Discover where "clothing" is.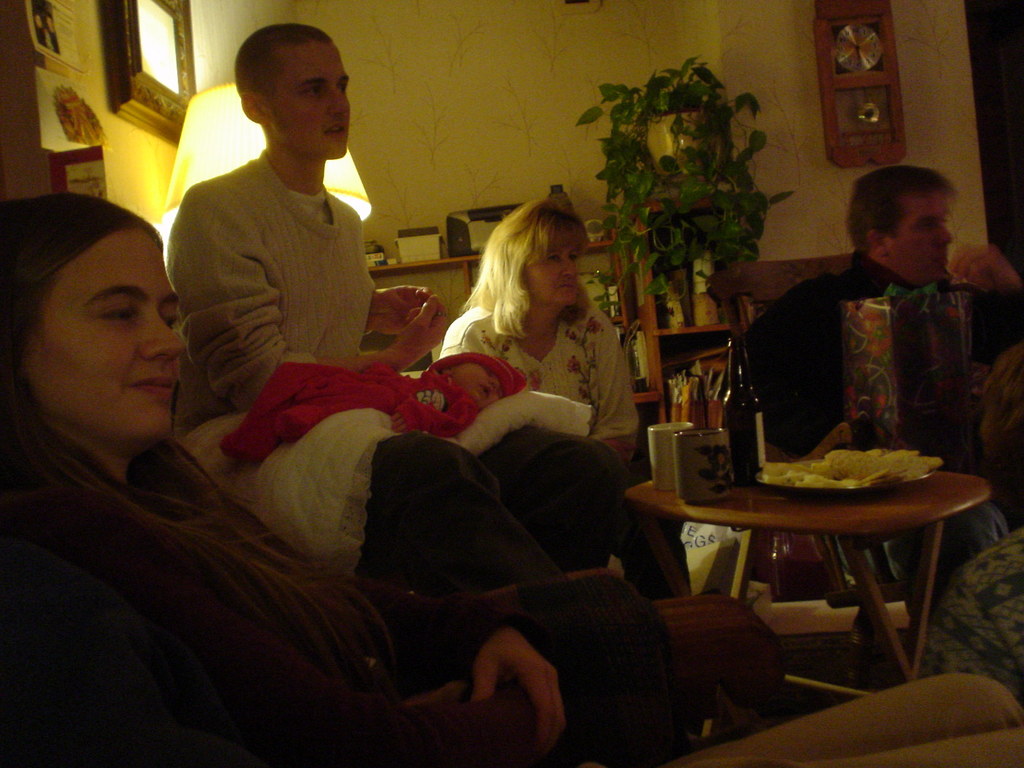
Discovered at (0, 368, 797, 767).
